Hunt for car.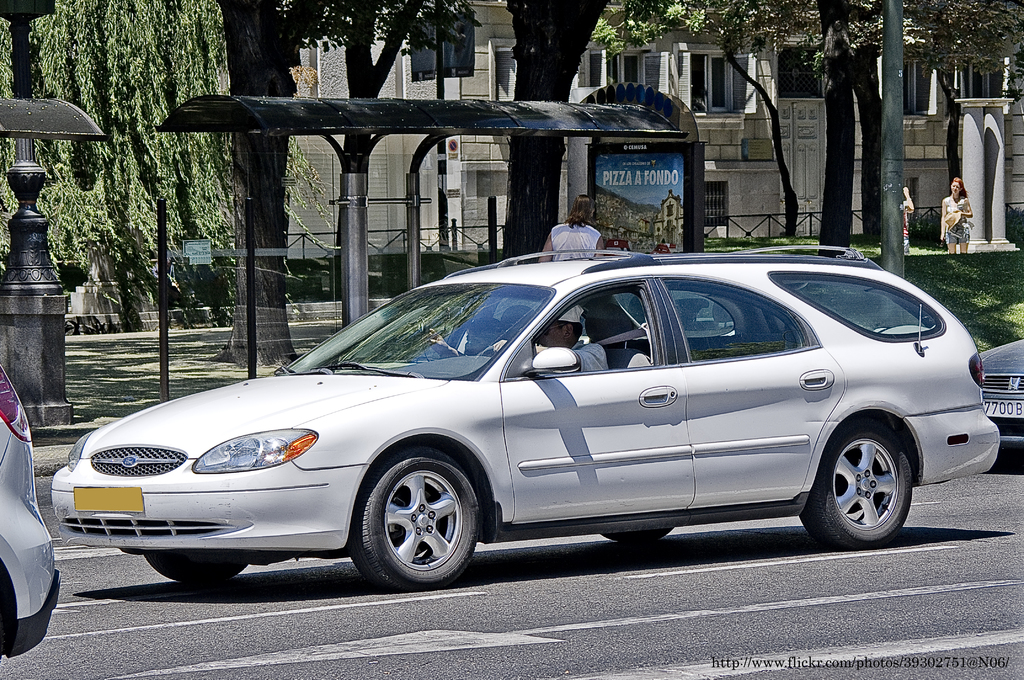
Hunted down at 981:334:1023:439.
